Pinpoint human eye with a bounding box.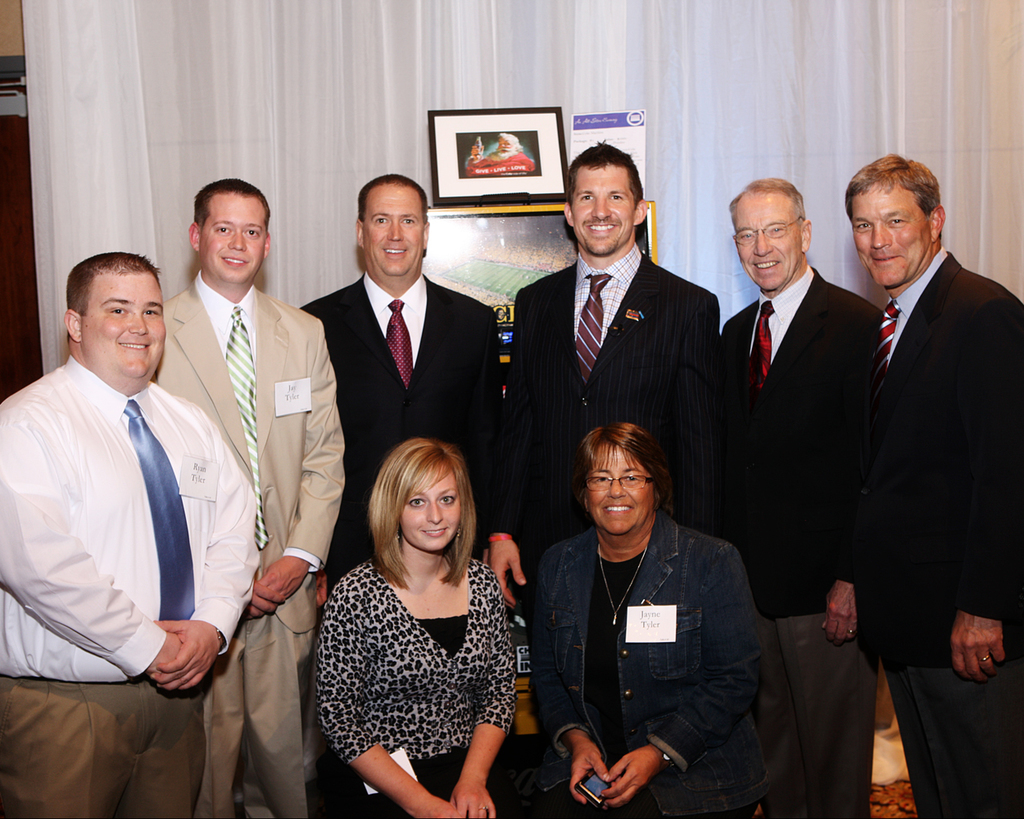
Rect(239, 227, 265, 238).
